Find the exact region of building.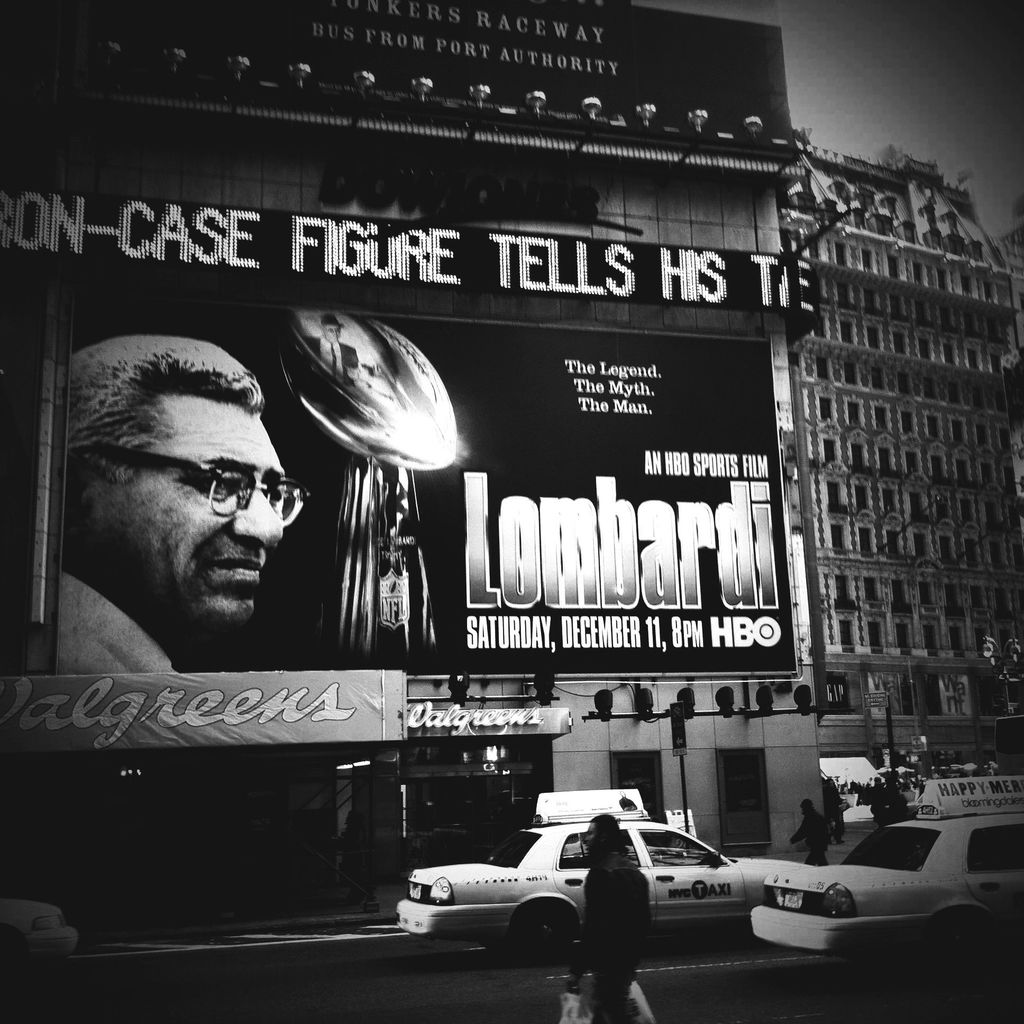
Exact region: [x1=772, y1=155, x2=1023, y2=787].
